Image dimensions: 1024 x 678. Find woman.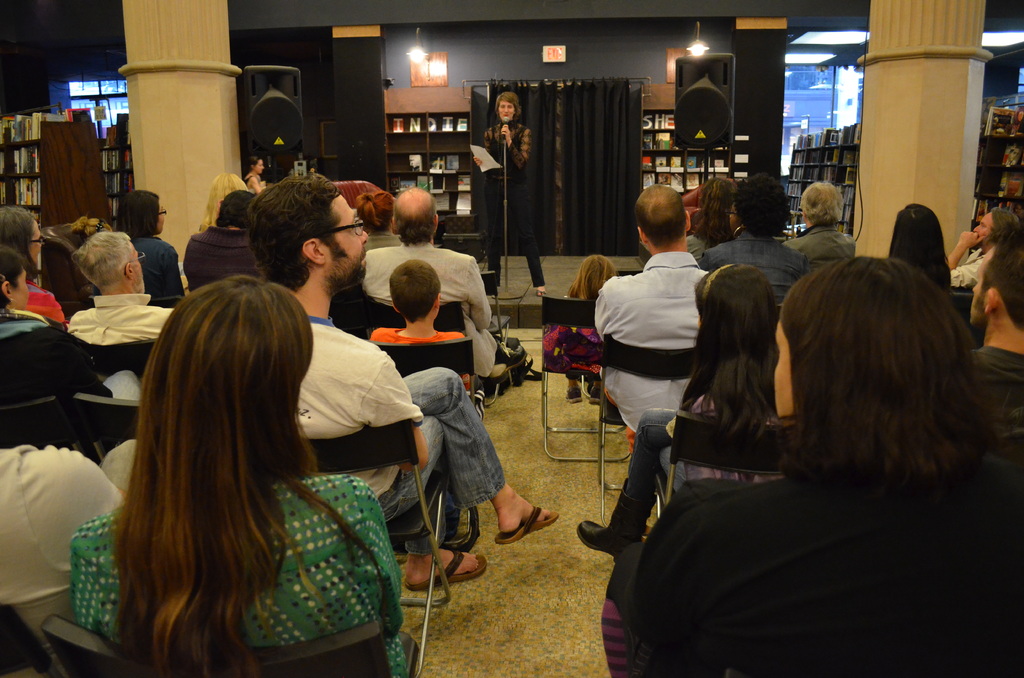
[x1=472, y1=91, x2=547, y2=297].
